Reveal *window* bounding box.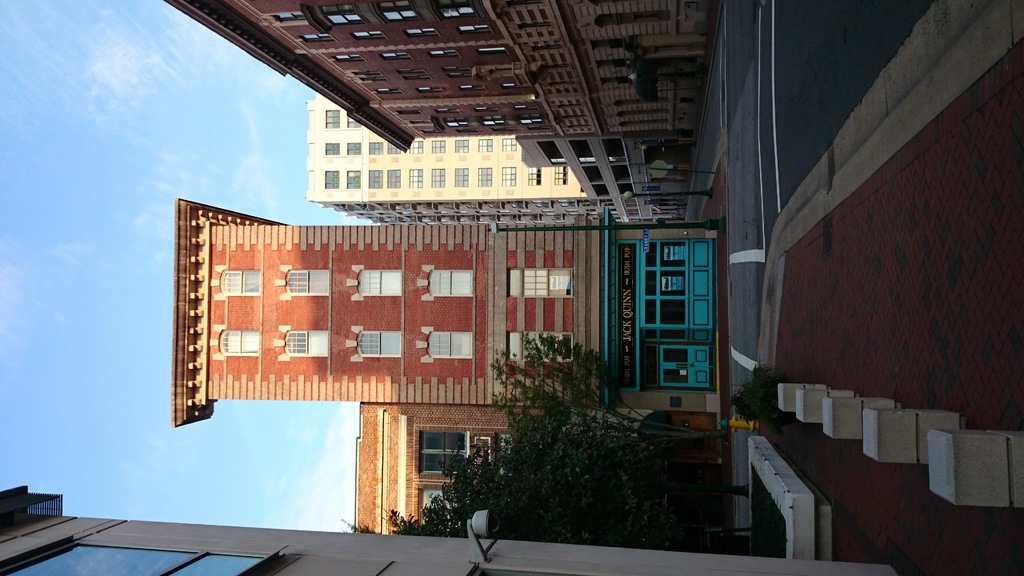
Revealed: 305:0:367:26.
